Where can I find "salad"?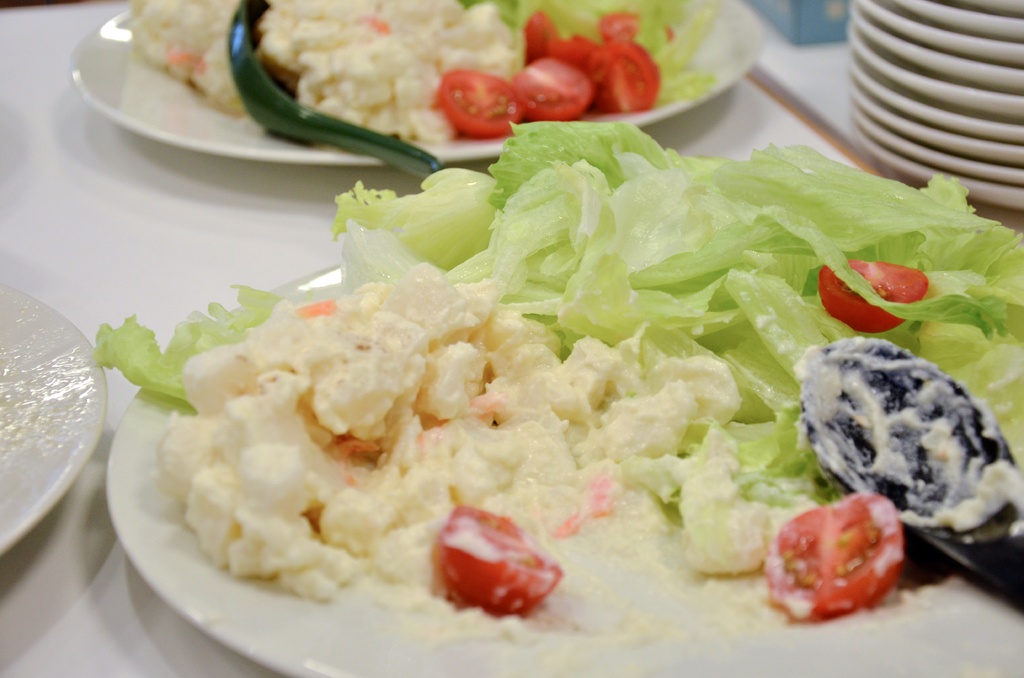
You can find it at detection(80, 111, 1020, 663).
